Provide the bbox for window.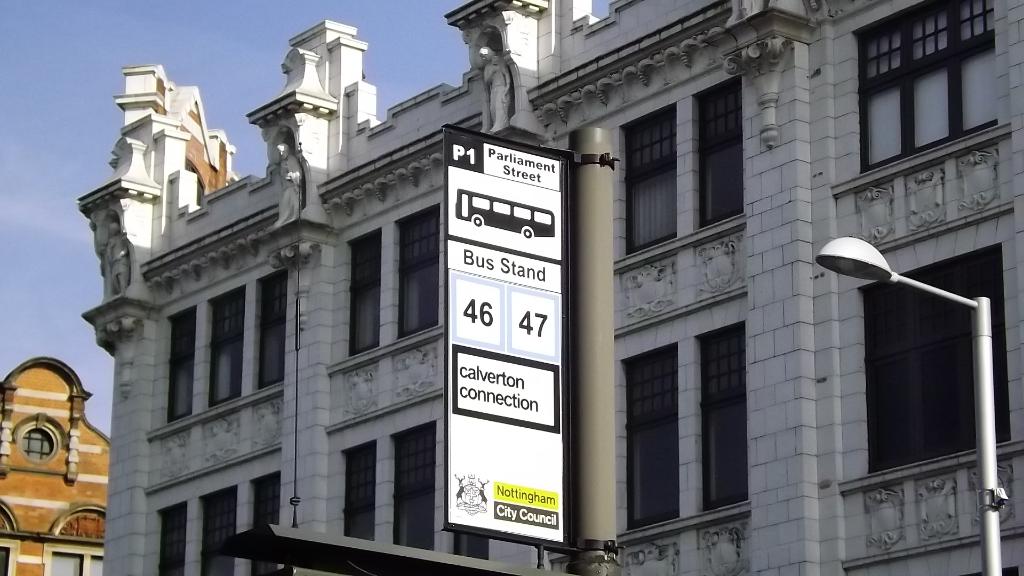
rect(832, 214, 1009, 492).
